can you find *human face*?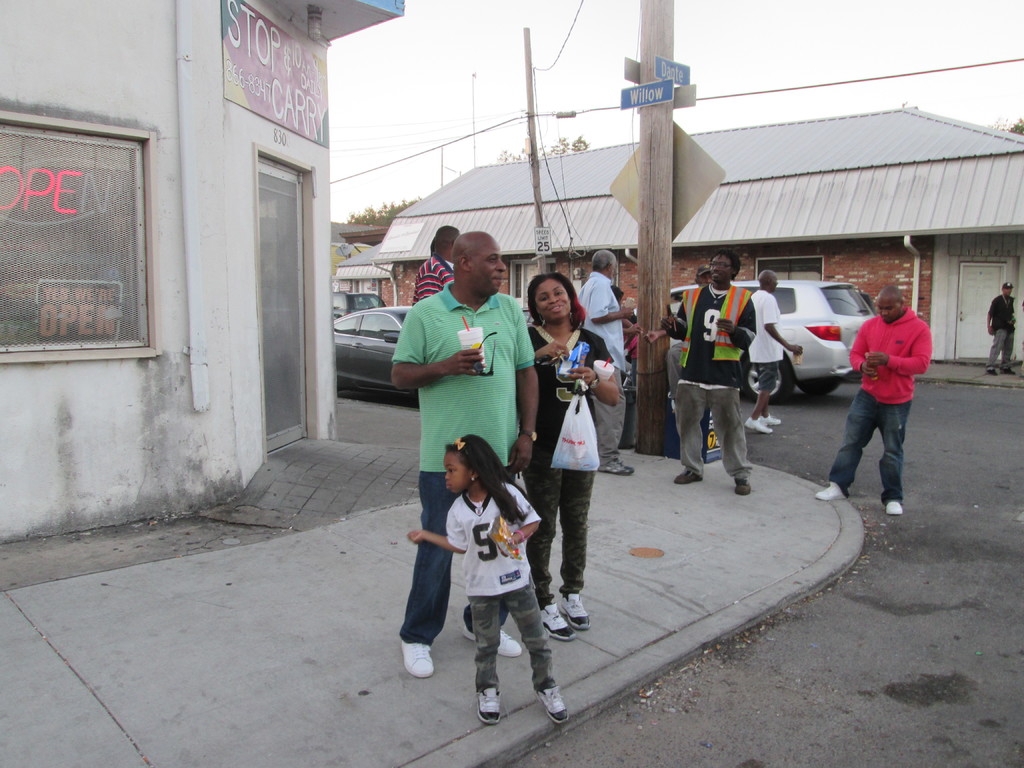
Yes, bounding box: (x1=440, y1=446, x2=475, y2=502).
